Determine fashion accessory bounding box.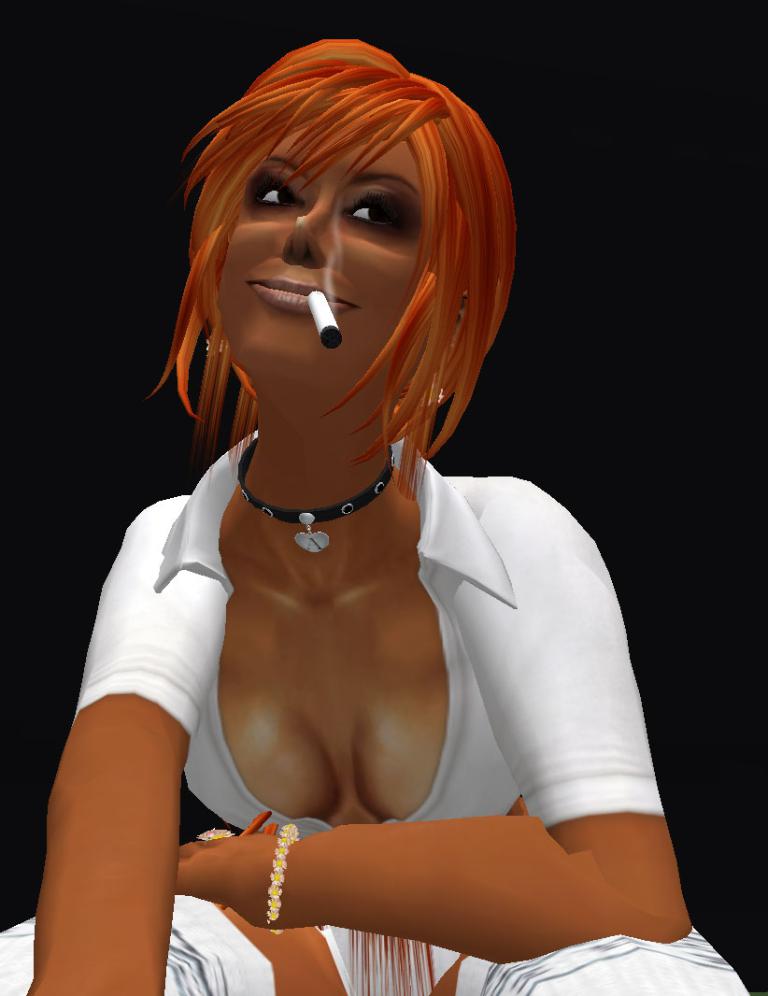
Determined: bbox=[196, 826, 235, 842].
